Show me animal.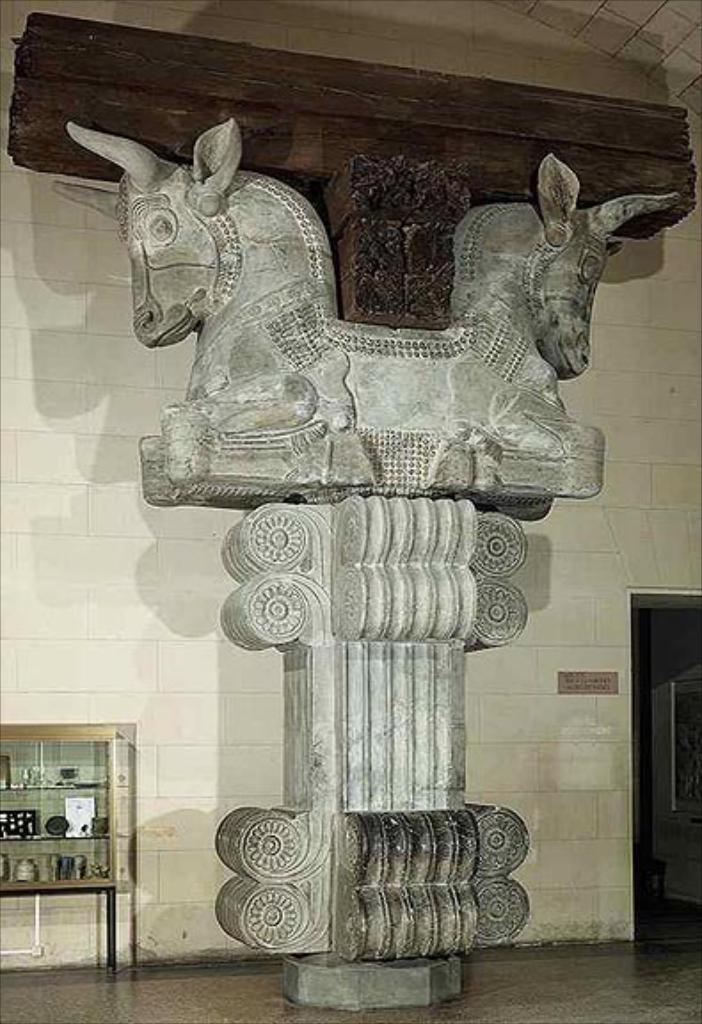
animal is here: rect(64, 117, 684, 437).
